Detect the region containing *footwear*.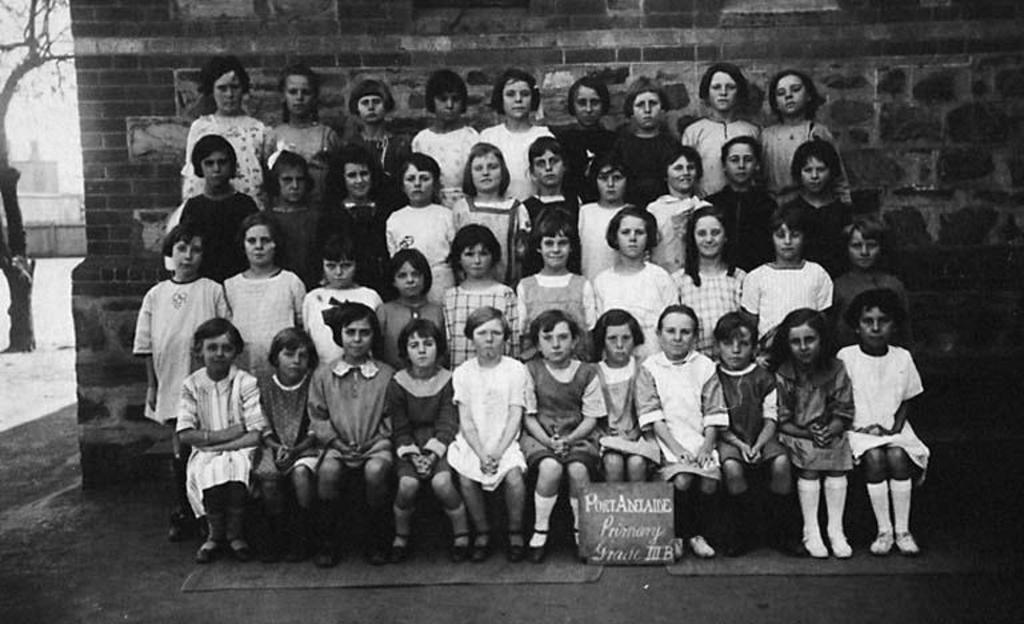
831 529 849 560.
